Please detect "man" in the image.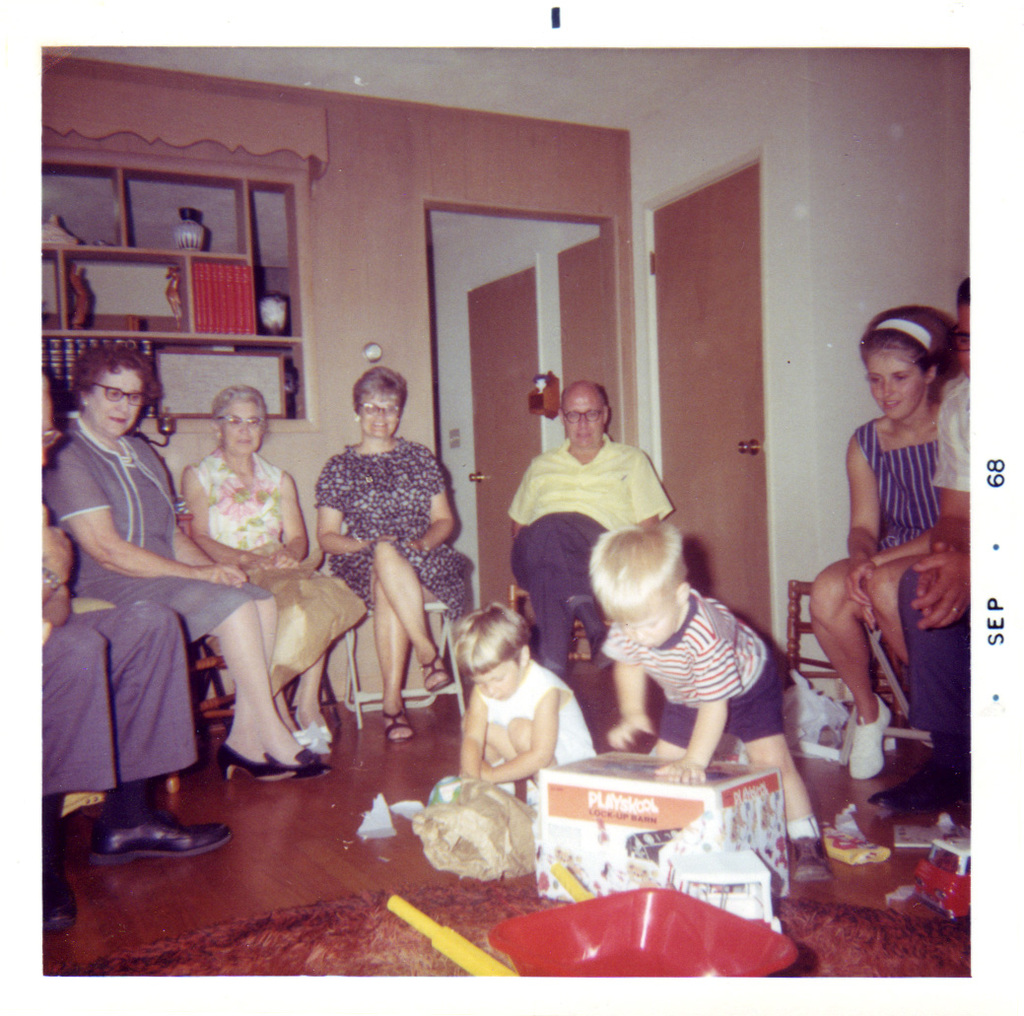
43 373 232 929.
